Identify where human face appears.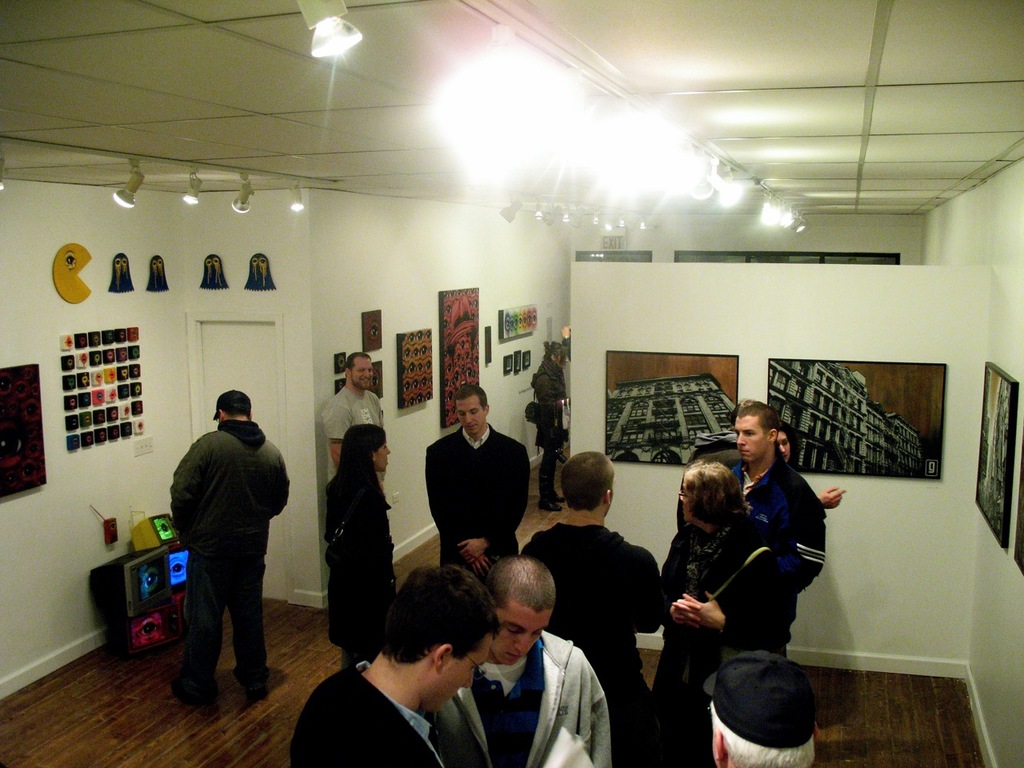
Appears at l=775, t=434, r=787, b=463.
